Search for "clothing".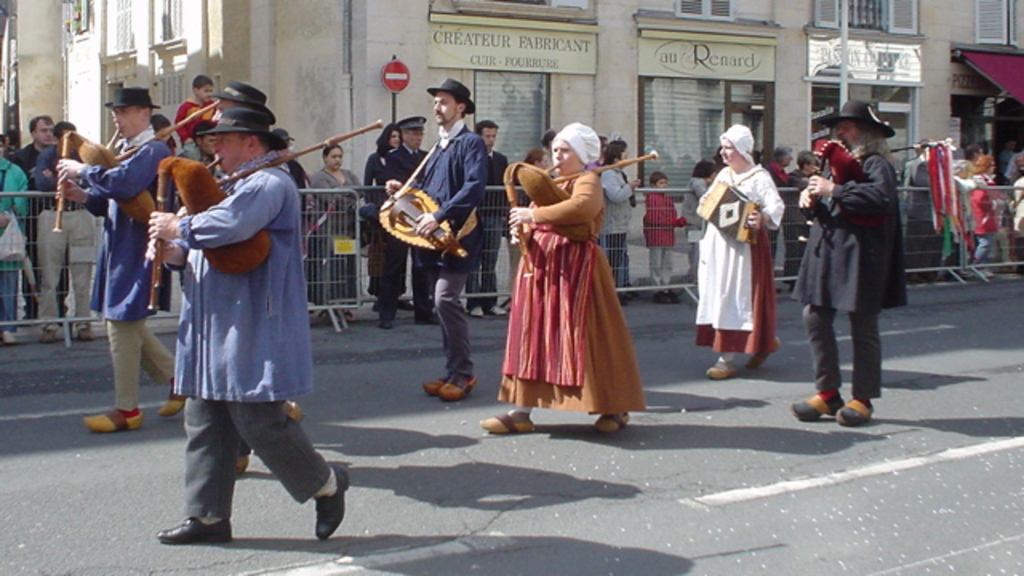
Found at 966/160/984/198.
